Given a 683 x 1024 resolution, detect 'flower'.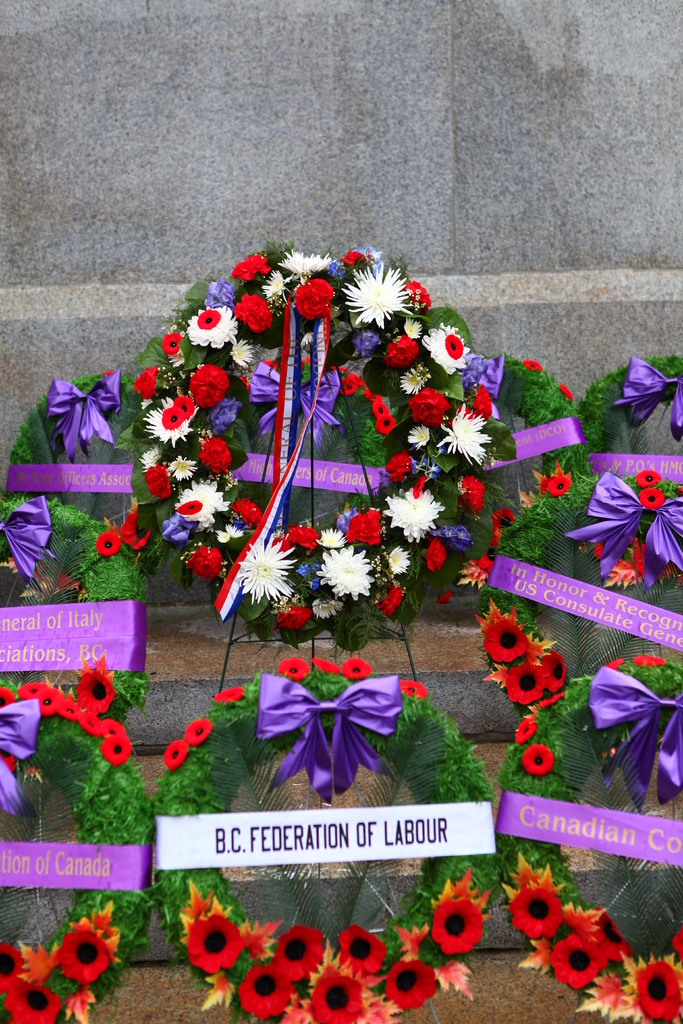
337:659:369:678.
